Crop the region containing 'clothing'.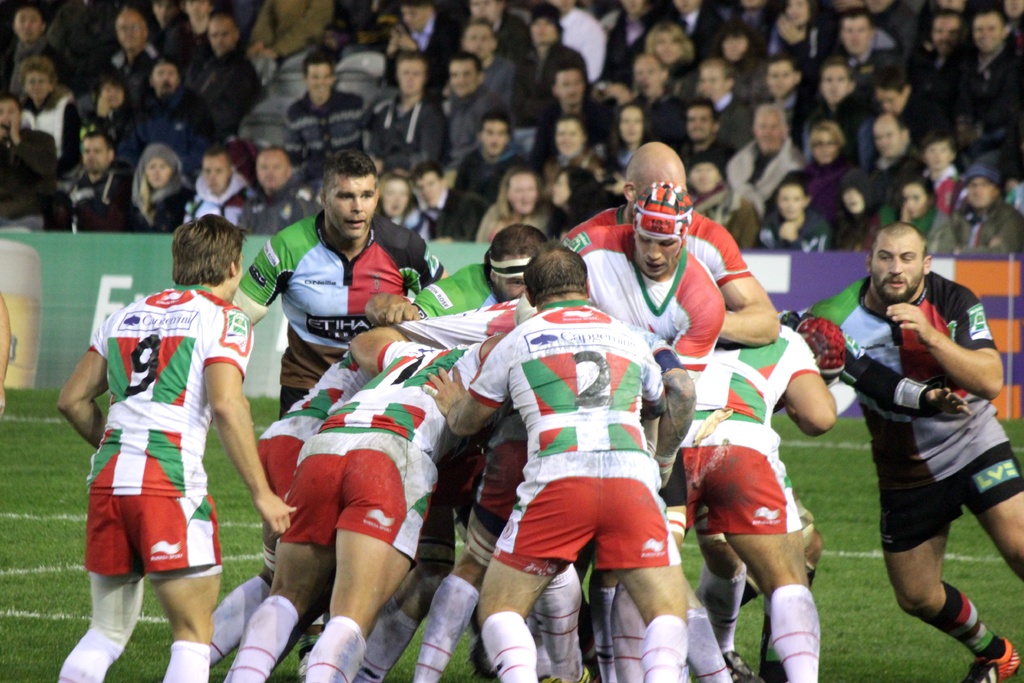
Crop region: left=543, top=220, right=739, bottom=497.
